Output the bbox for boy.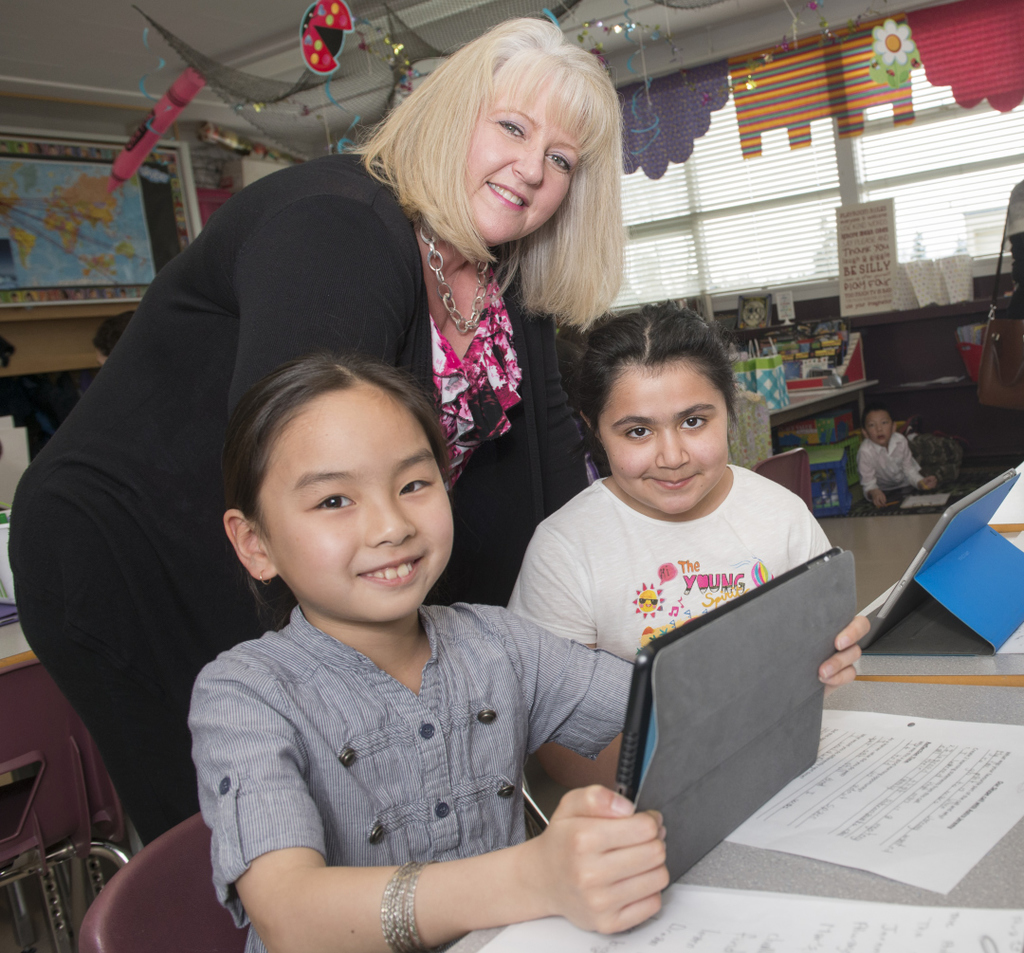
Rect(854, 393, 955, 506).
